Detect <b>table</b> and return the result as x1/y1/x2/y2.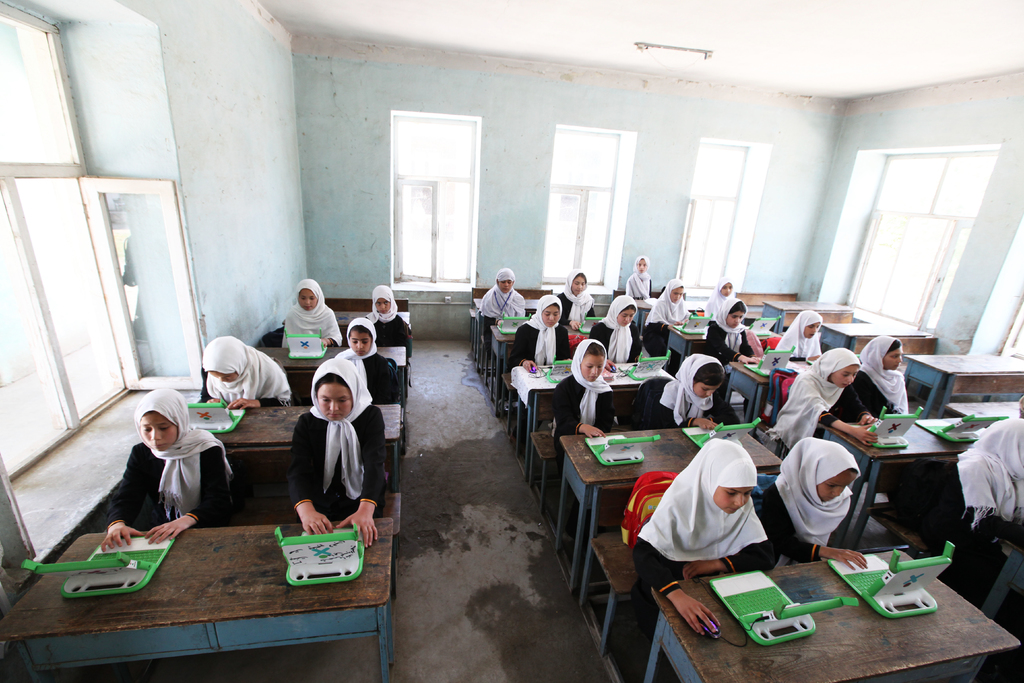
817/315/939/357.
